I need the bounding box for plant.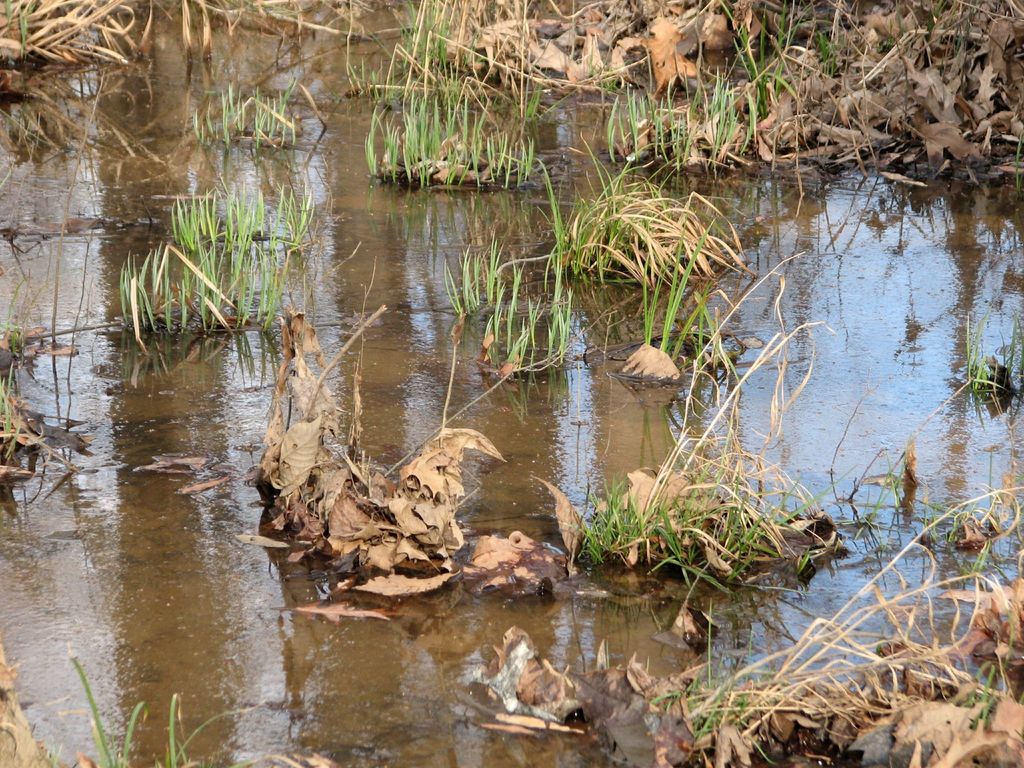
Here it is: box(646, 650, 793, 754).
